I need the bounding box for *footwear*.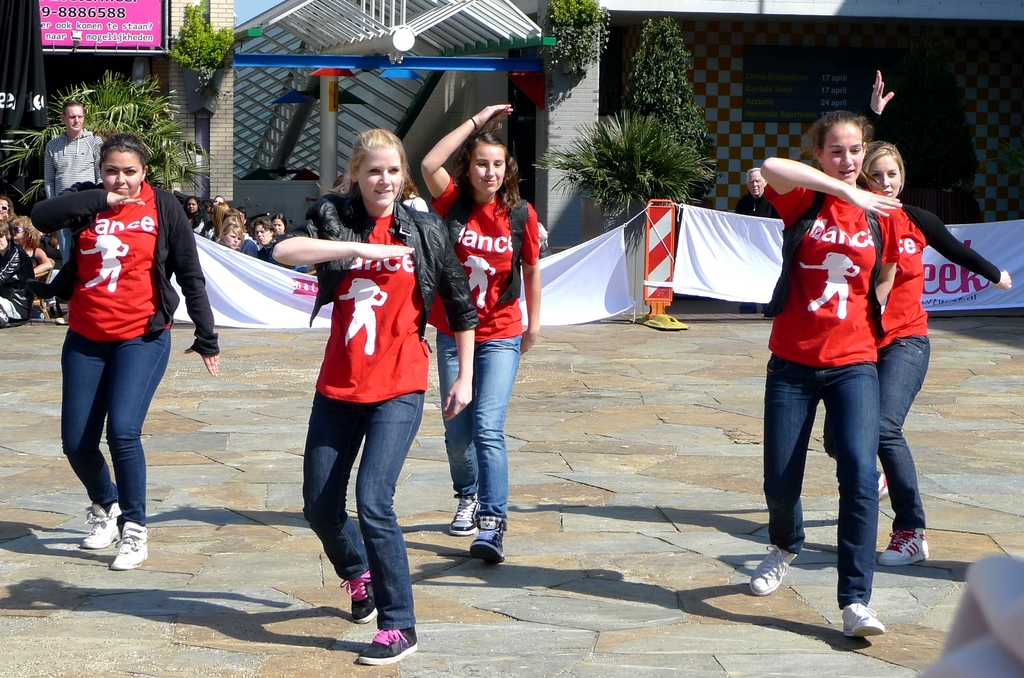
Here it is: {"left": 842, "top": 600, "right": 884, "bottom": 645}.
